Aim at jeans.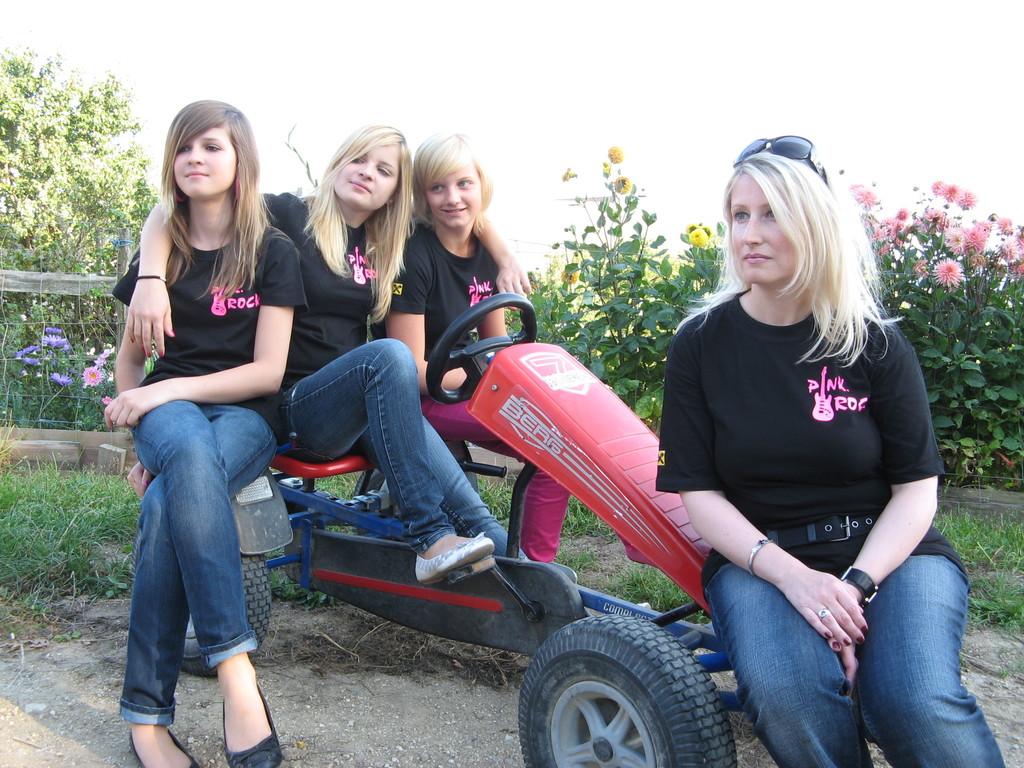
Aimed at rect(678, 528, 982, 762).
